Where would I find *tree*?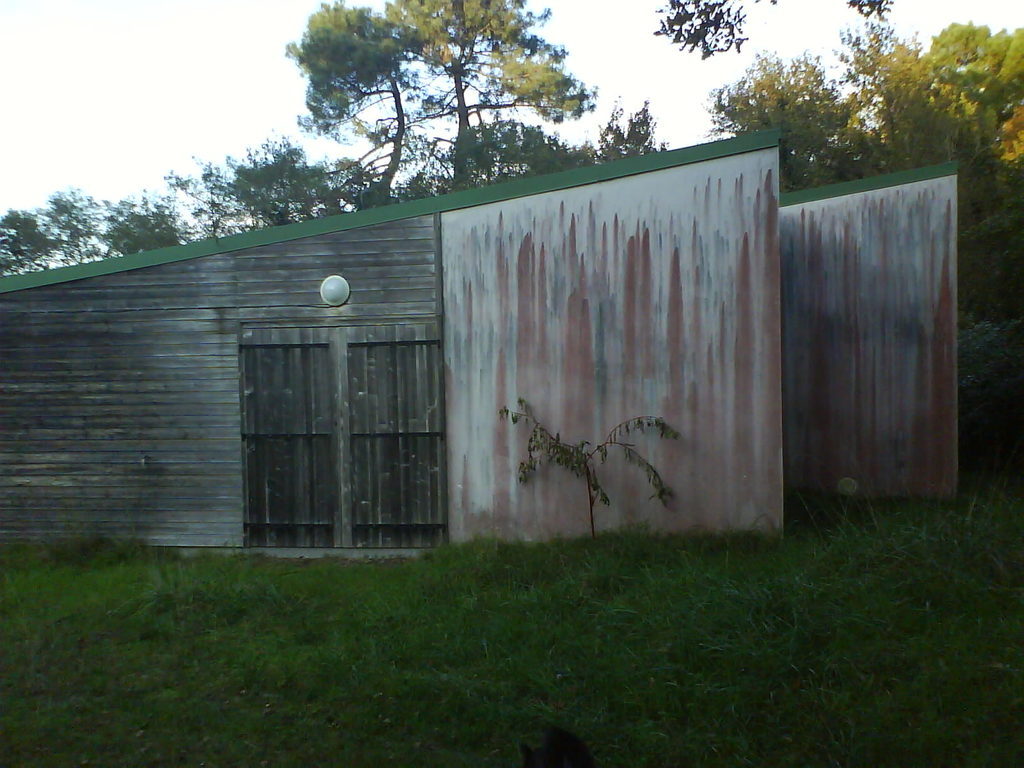
At [x1=819, y1=13, x2=1005, y2=298].
